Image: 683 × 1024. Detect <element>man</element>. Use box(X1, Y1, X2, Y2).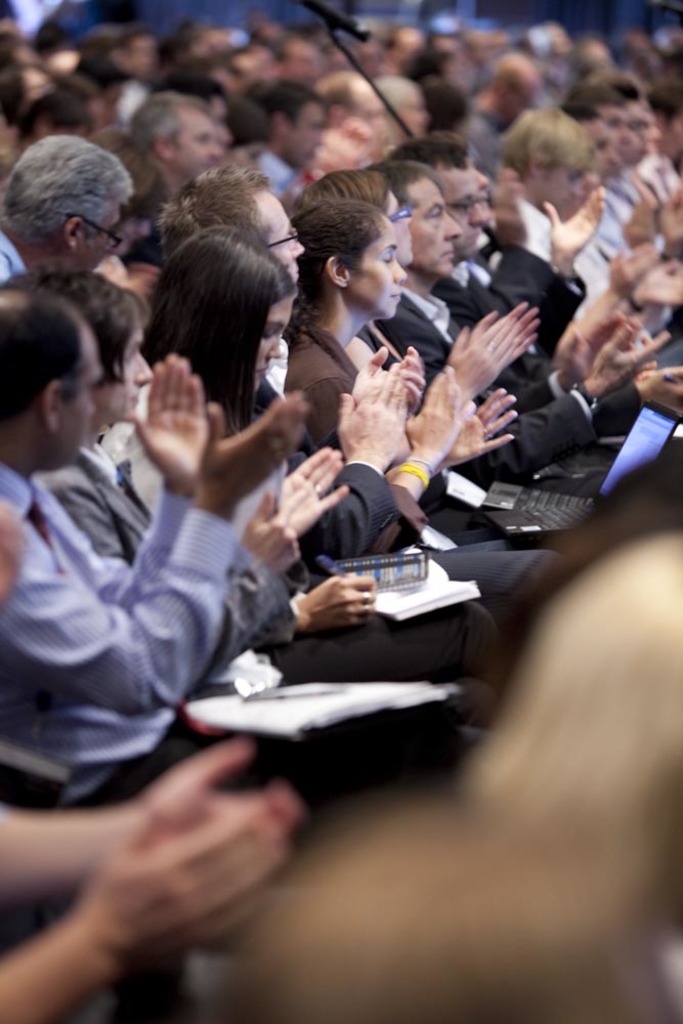
box(154, 168, 565, 663).
